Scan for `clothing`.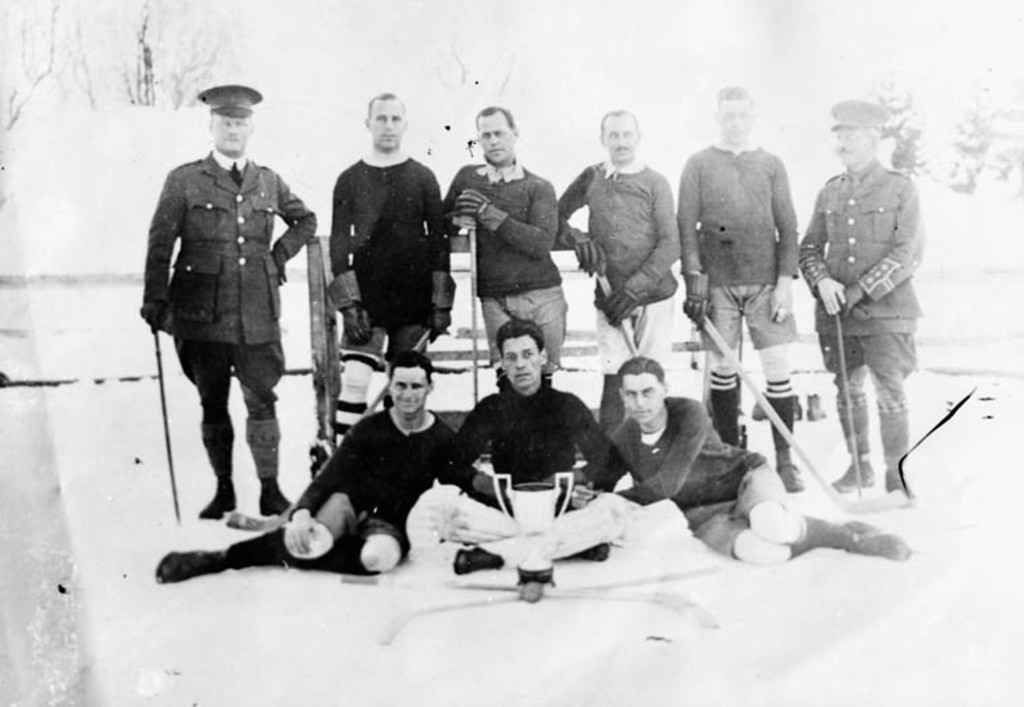
Scan result: box(552, 158, 680, 374).
